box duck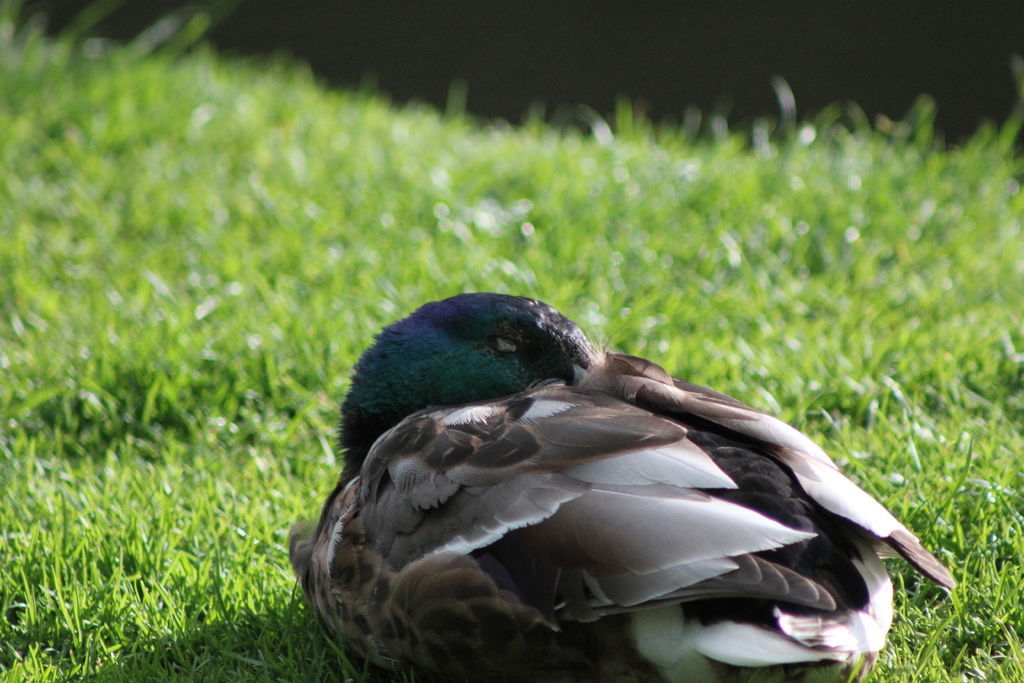
x1=269, y1=277, x2=977, y2=672
